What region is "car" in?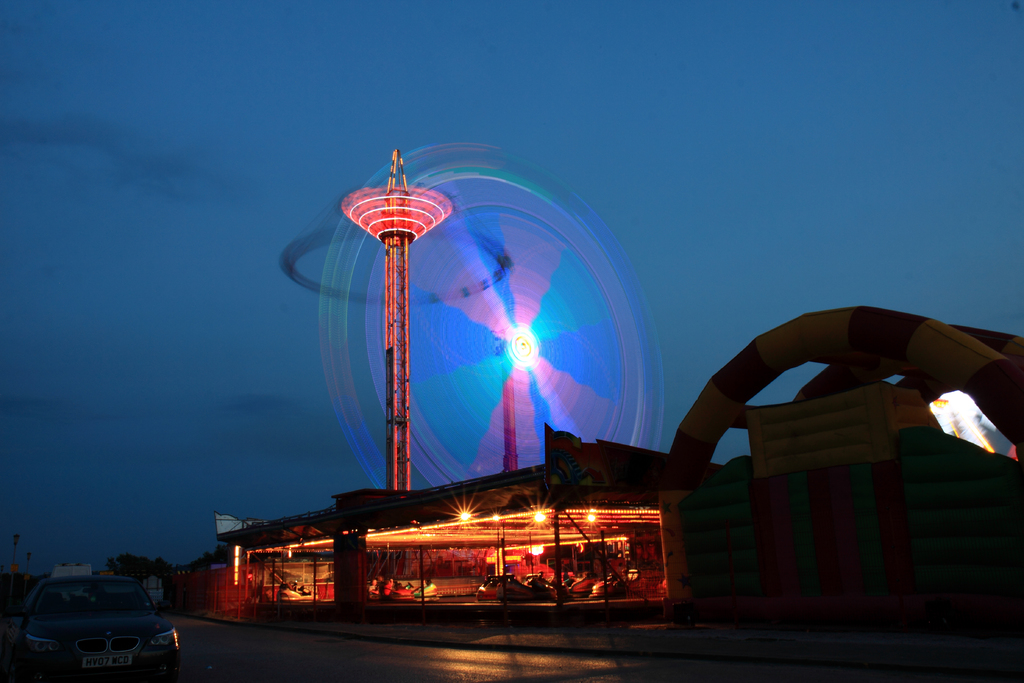
rect(14, 575, 175, 680).
